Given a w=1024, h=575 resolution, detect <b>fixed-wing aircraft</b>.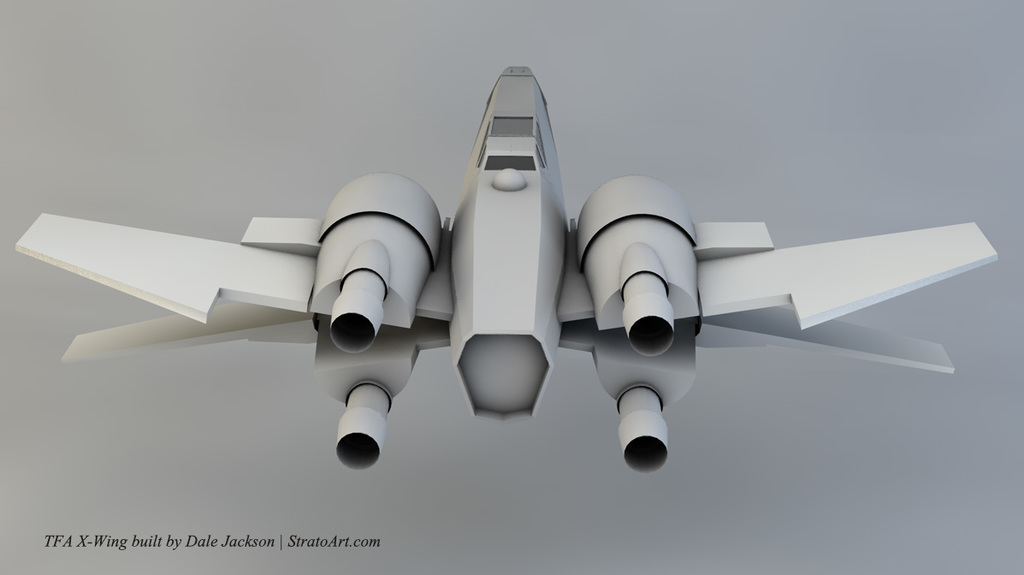
rect(11, 65, 998, 468).
